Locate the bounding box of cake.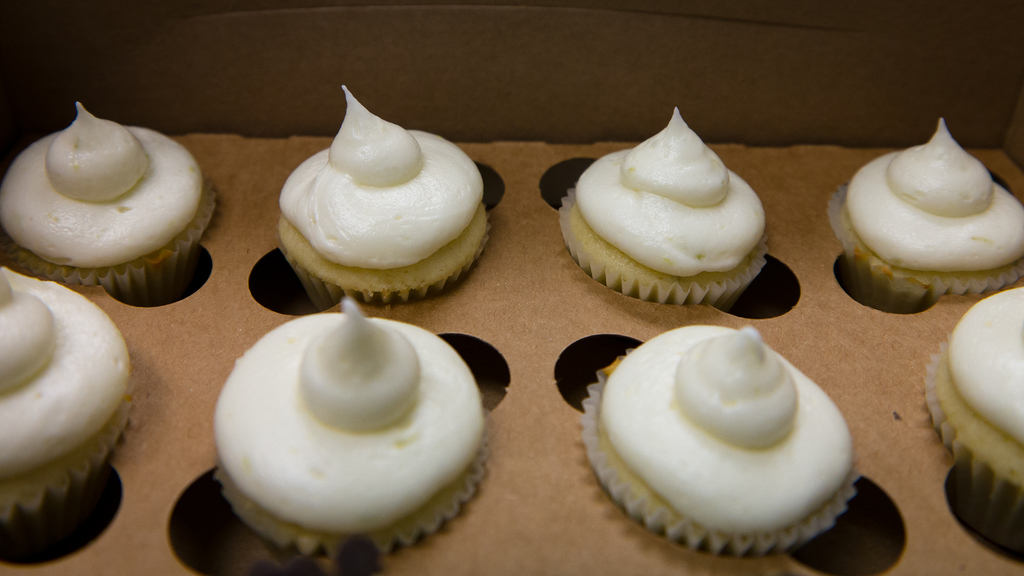
Bounding box: region(586, 299, 863, 575).
